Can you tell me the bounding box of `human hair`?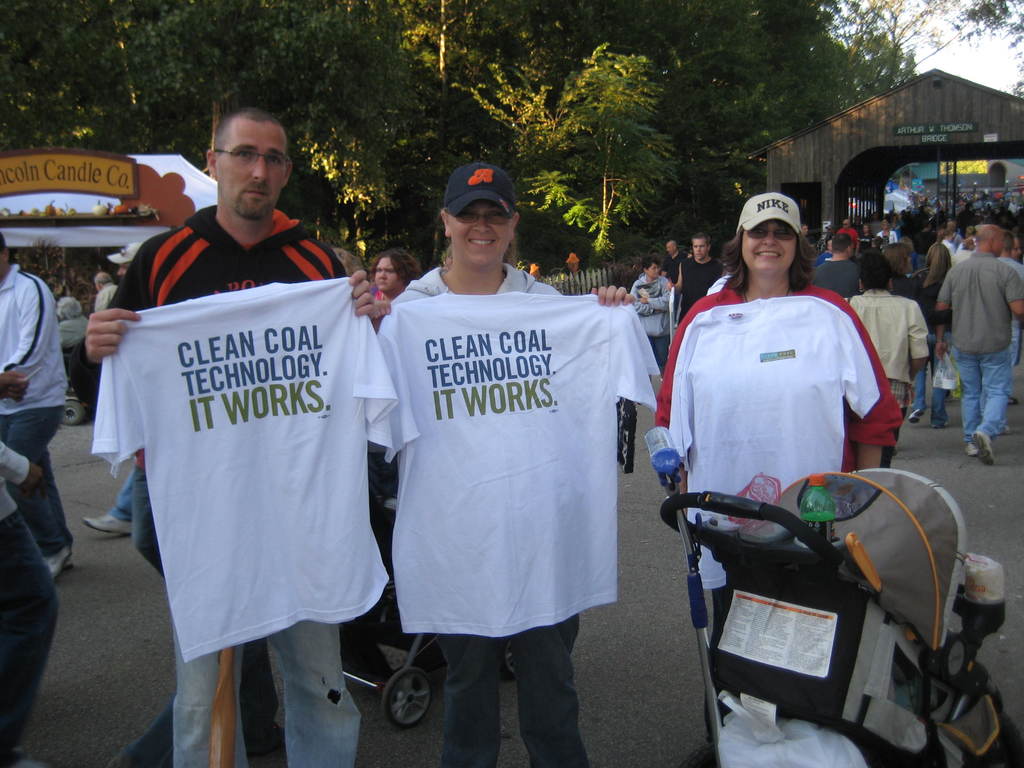
box(829, 232, 851, 253).
